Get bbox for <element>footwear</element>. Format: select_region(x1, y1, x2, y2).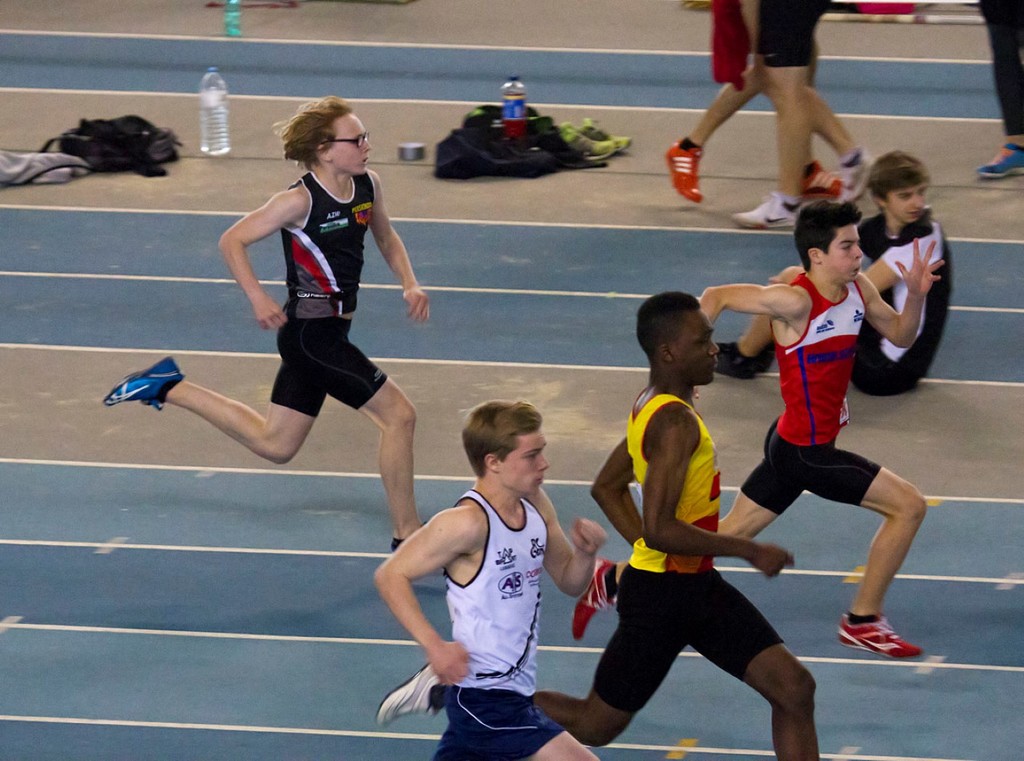
select_region(389, 517, 424, 552).
